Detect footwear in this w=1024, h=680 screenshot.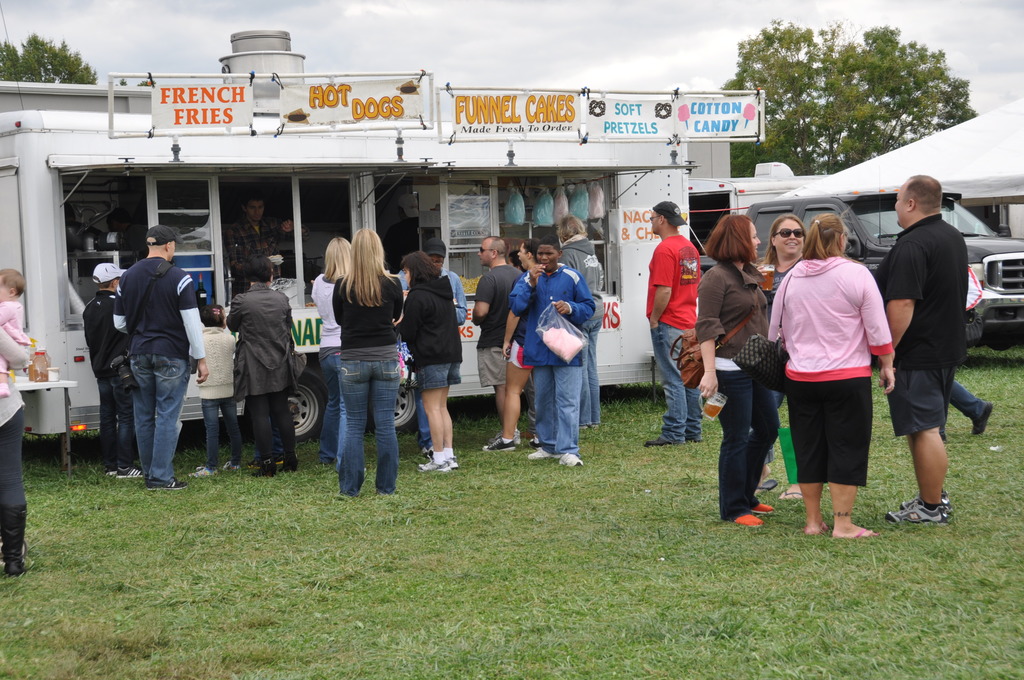
Detection: {"x1": 421, "y1": 444, "x2": 433, "y2": 457}.
